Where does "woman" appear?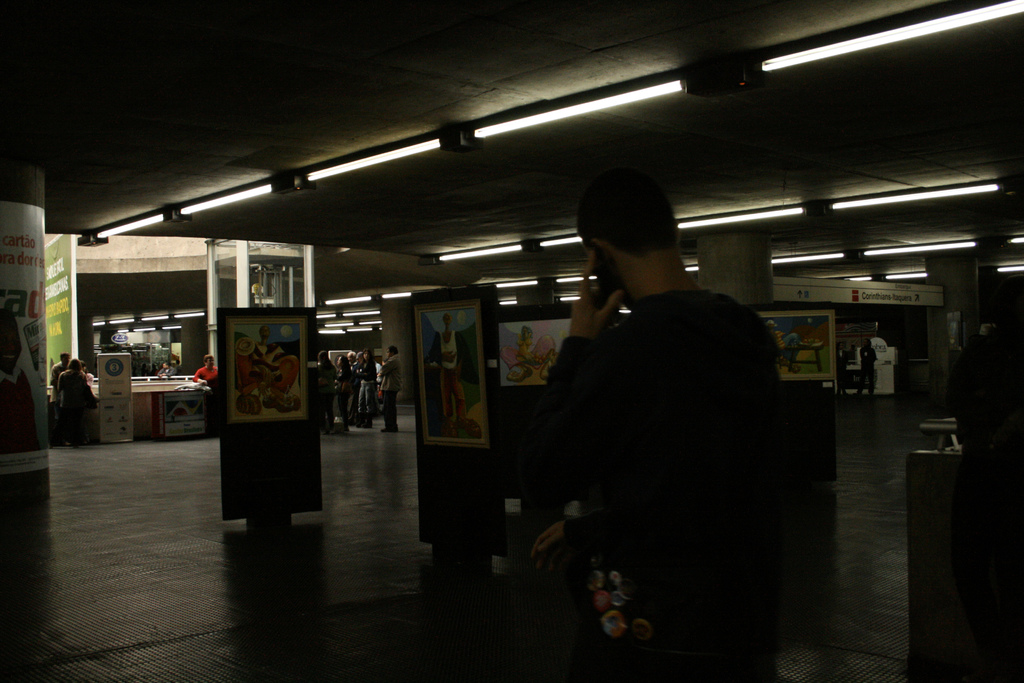
Appears at <region>223, 315, 310, 415</region>.
